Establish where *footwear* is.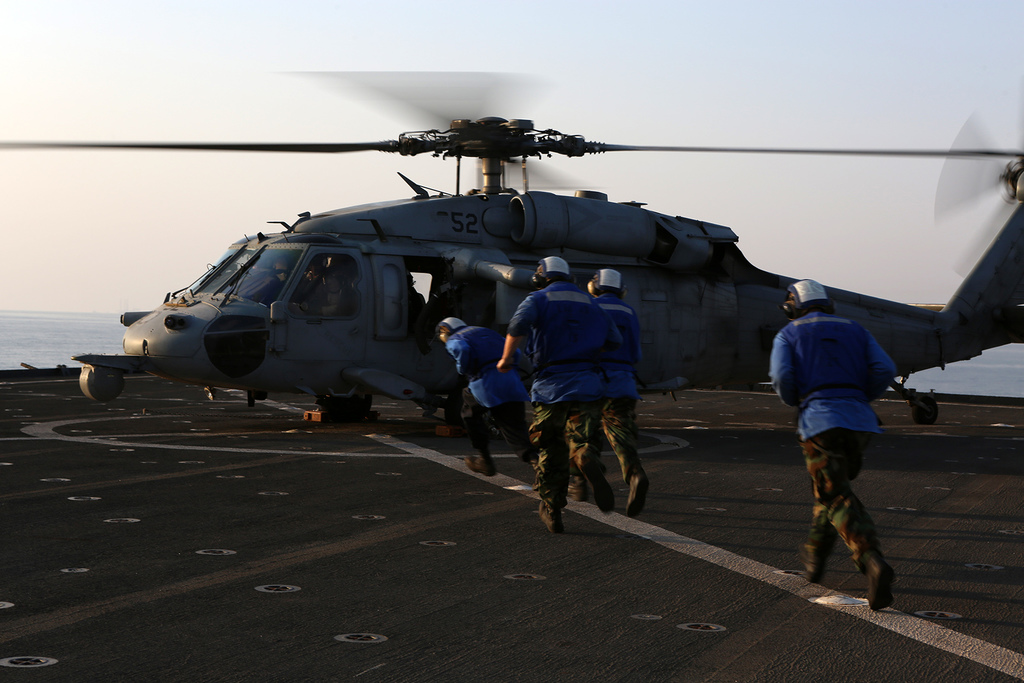
Established at 591 468 617 514.
